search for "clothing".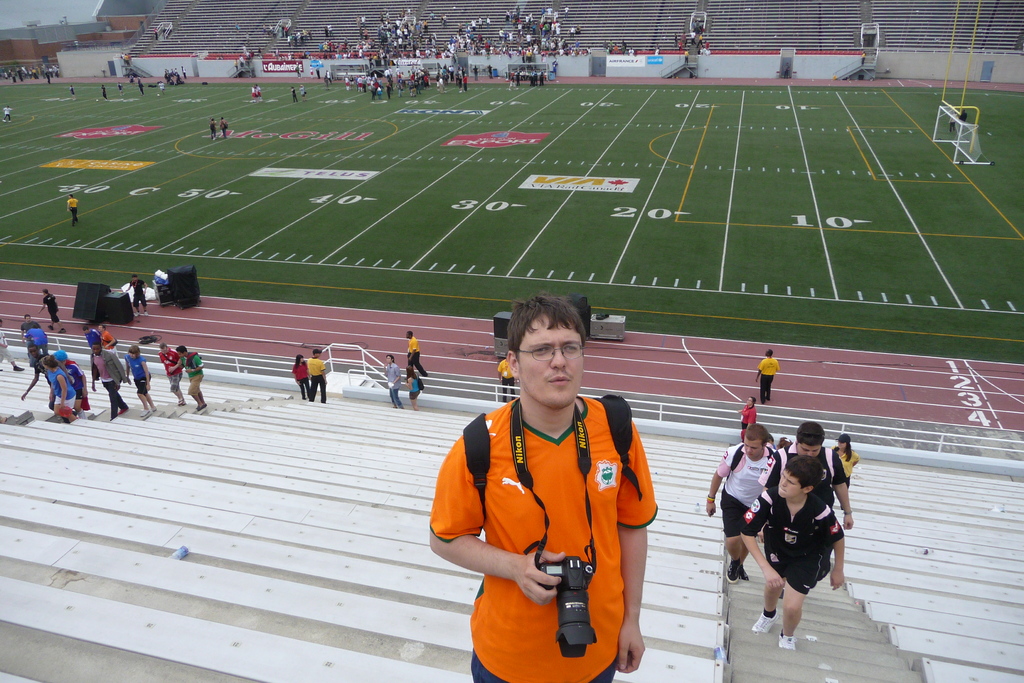
Found at detection(44, 364, 72, 410).
